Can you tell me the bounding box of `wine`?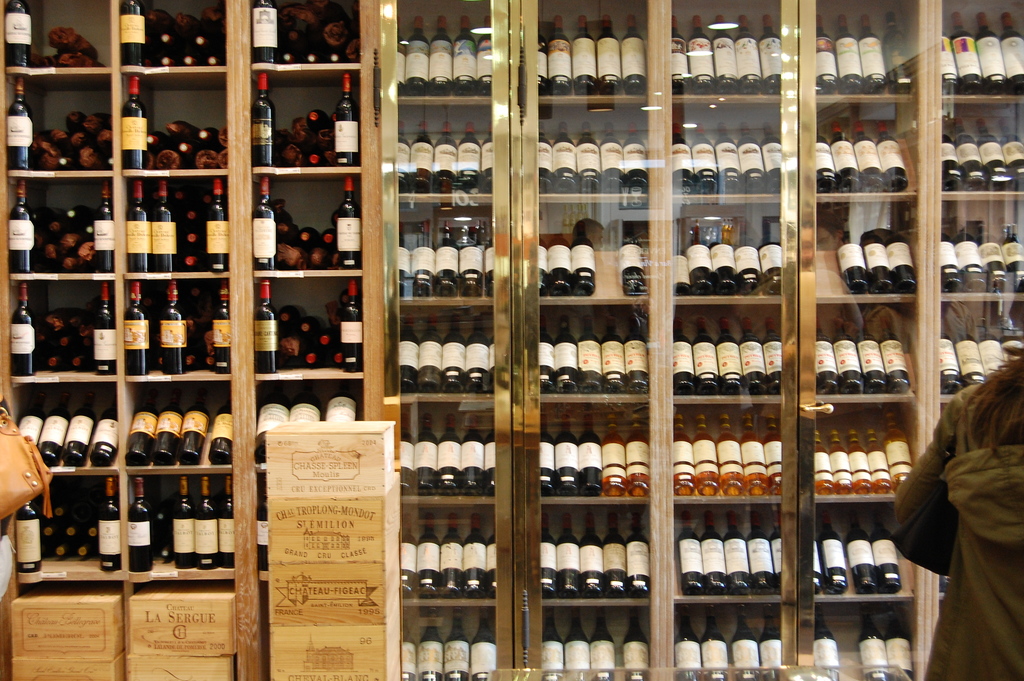
x1=817, y1=127, x2=836, y2=193.
